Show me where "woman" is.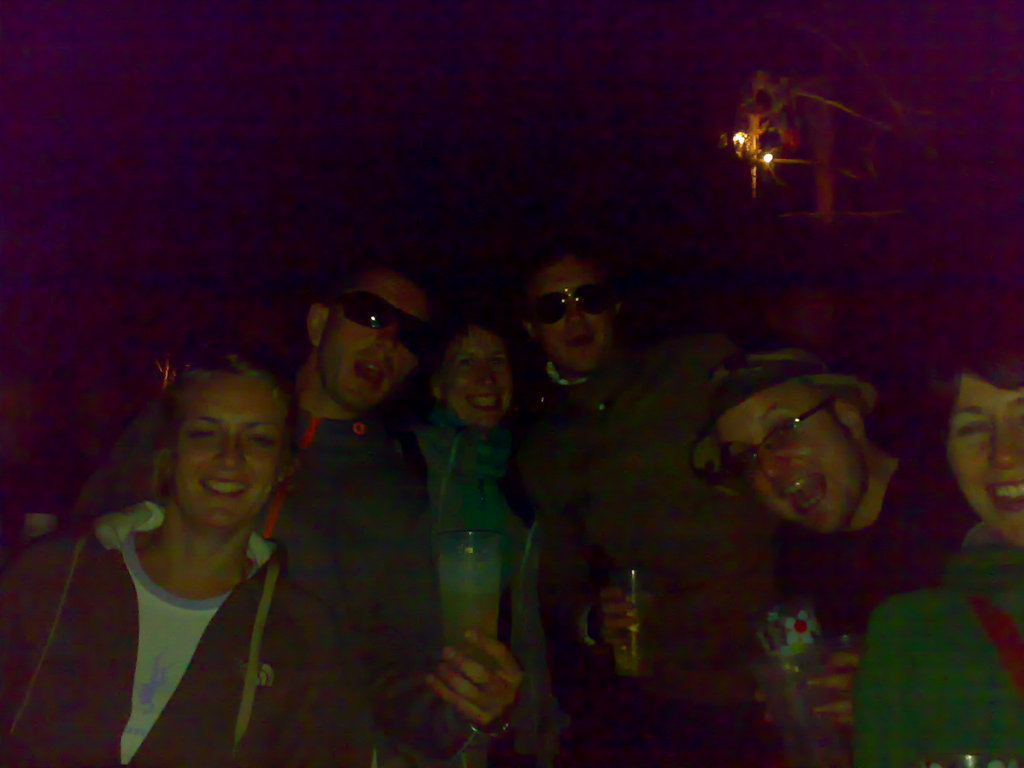
"woman" is at 46/341/338/720.
